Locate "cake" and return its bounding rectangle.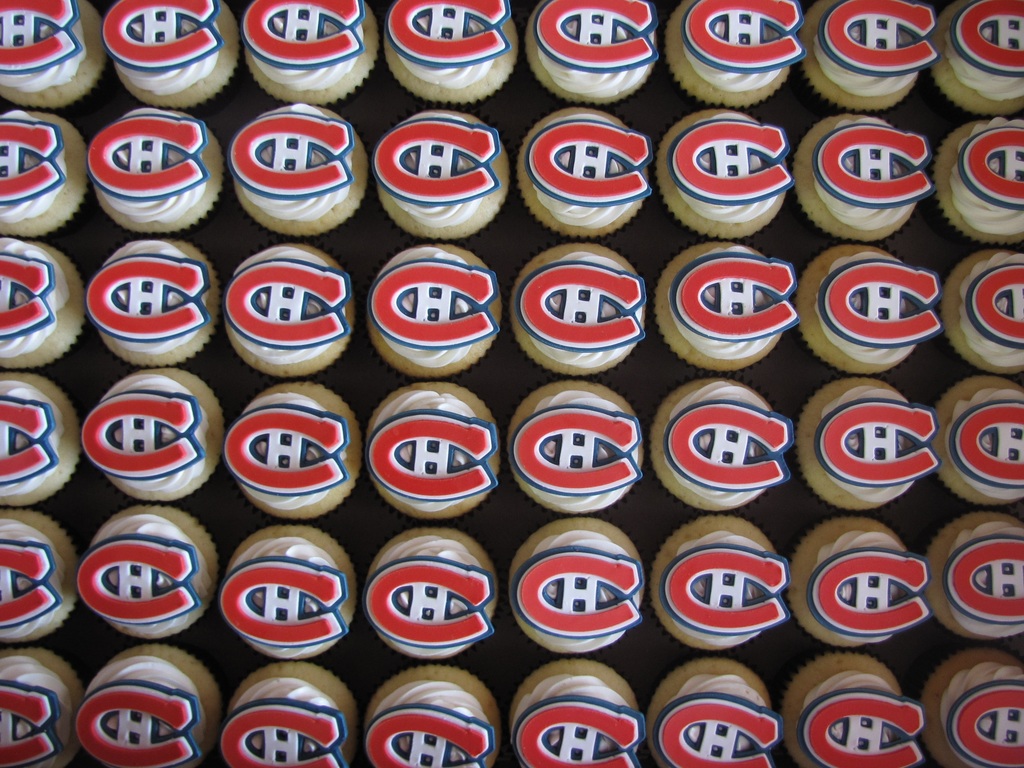
detection(354, 524, 505, 667).
